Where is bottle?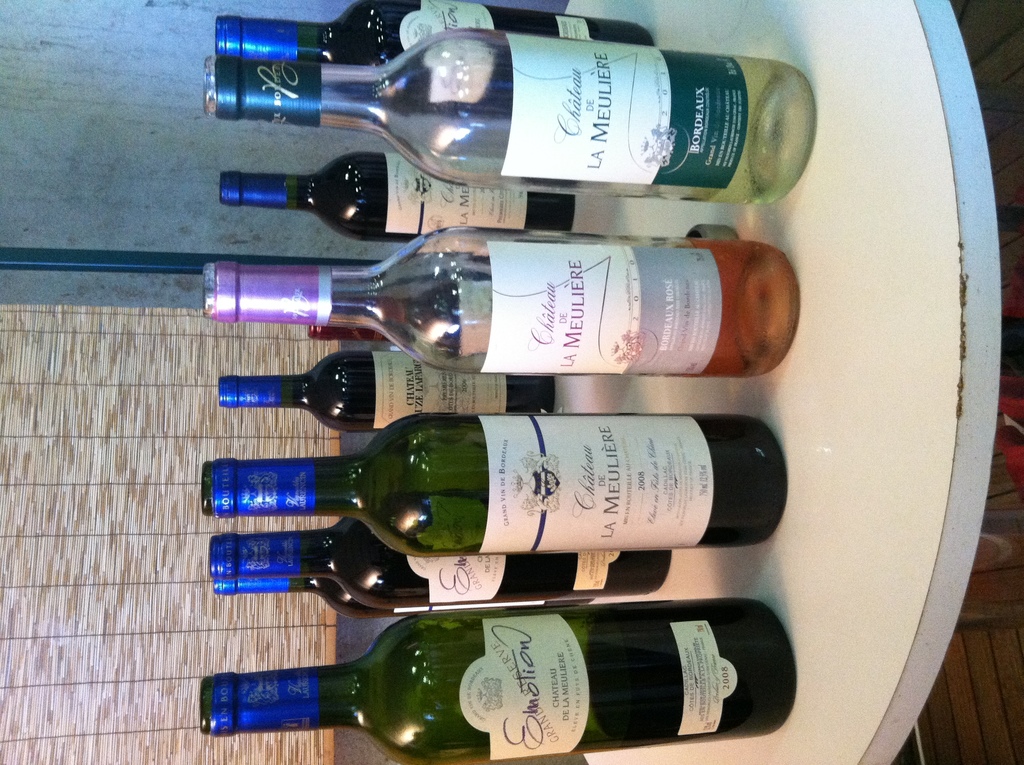
[220,349,554,440].
